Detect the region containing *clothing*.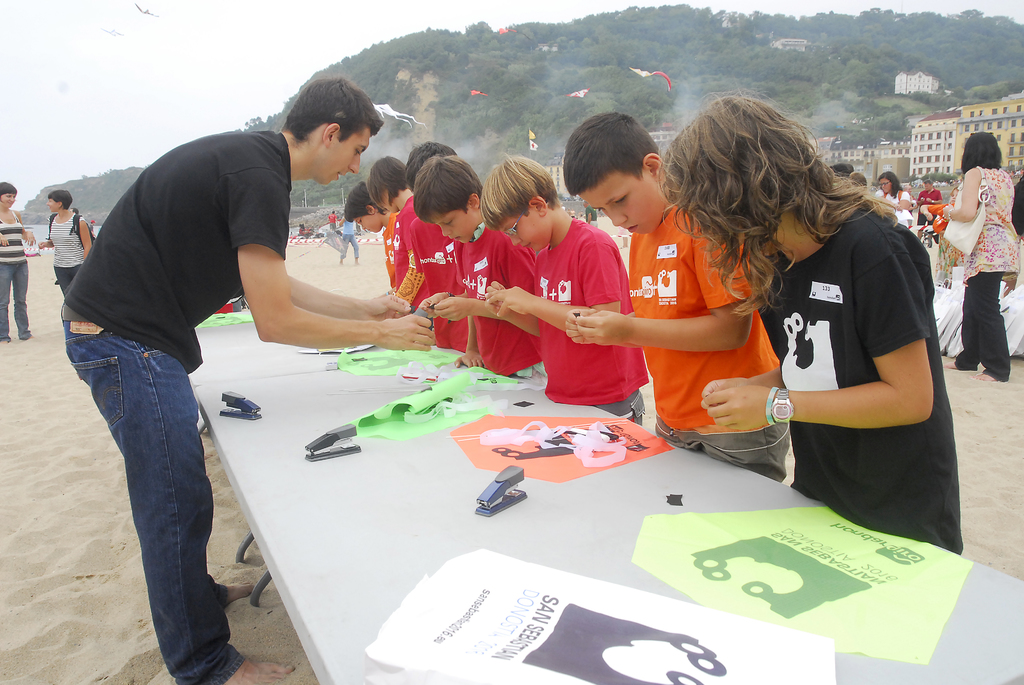
(330,210,331,223).
